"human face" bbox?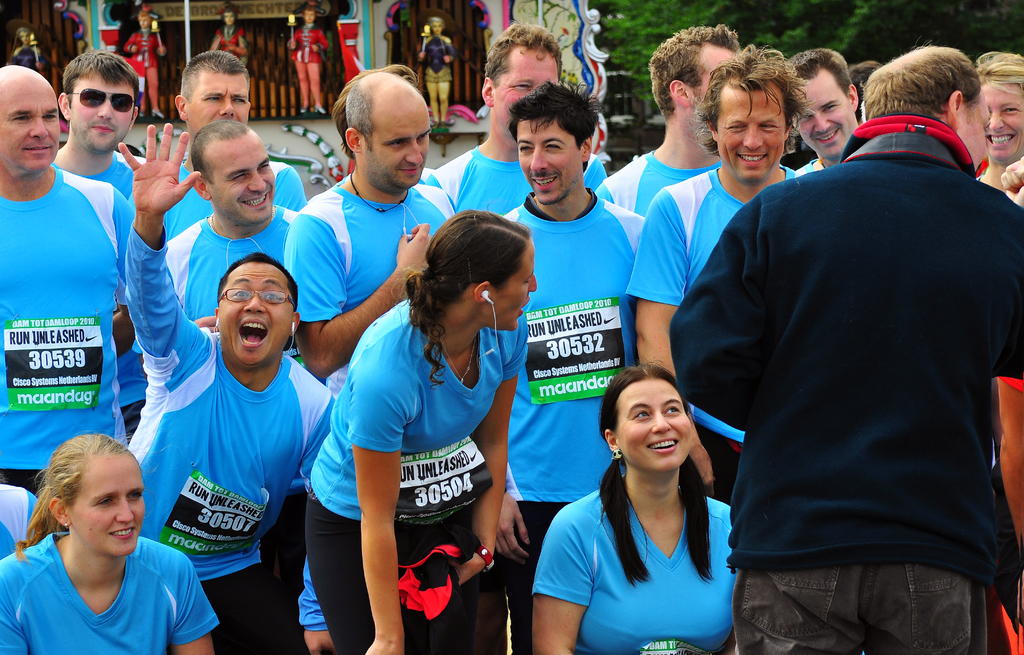
[x1=301, y1=11, x2=314, y2=27]
